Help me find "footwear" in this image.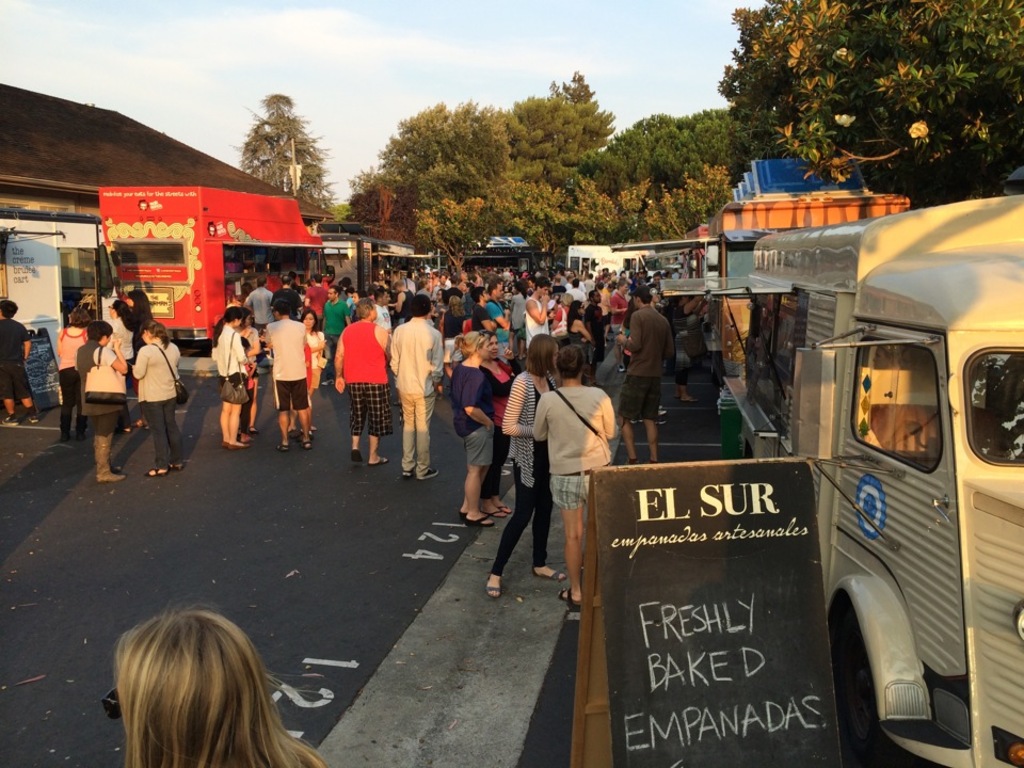
Found it: 97/473/127/482.
